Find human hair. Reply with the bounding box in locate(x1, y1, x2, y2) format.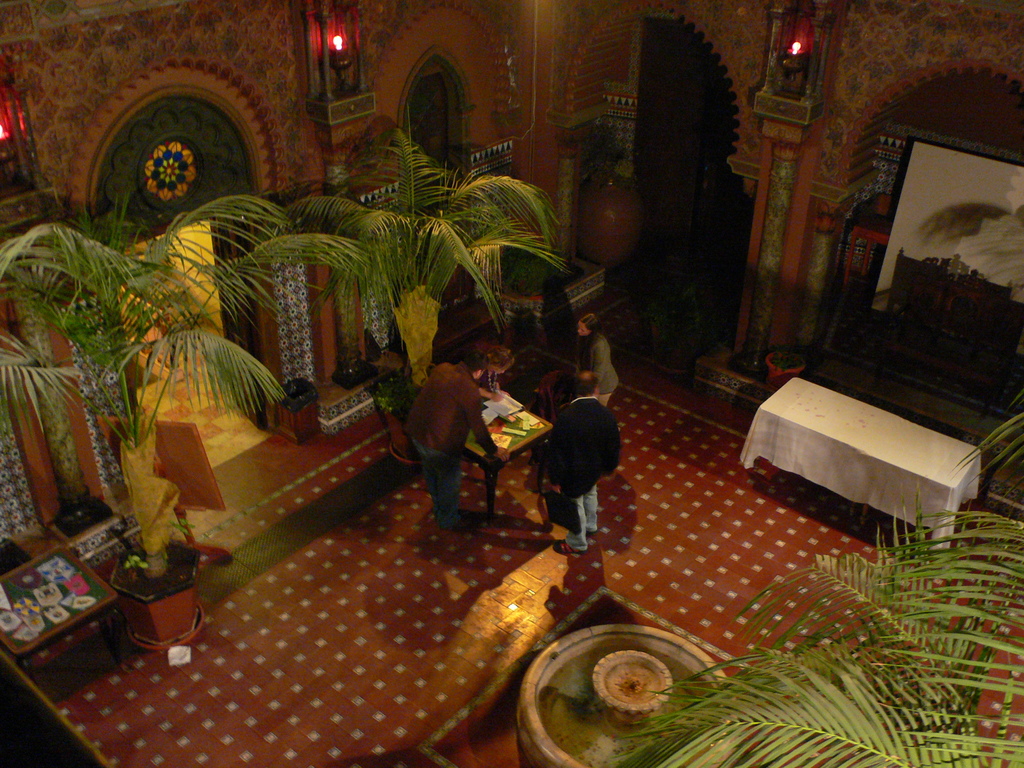
locate(572, 369, 597, 399).
